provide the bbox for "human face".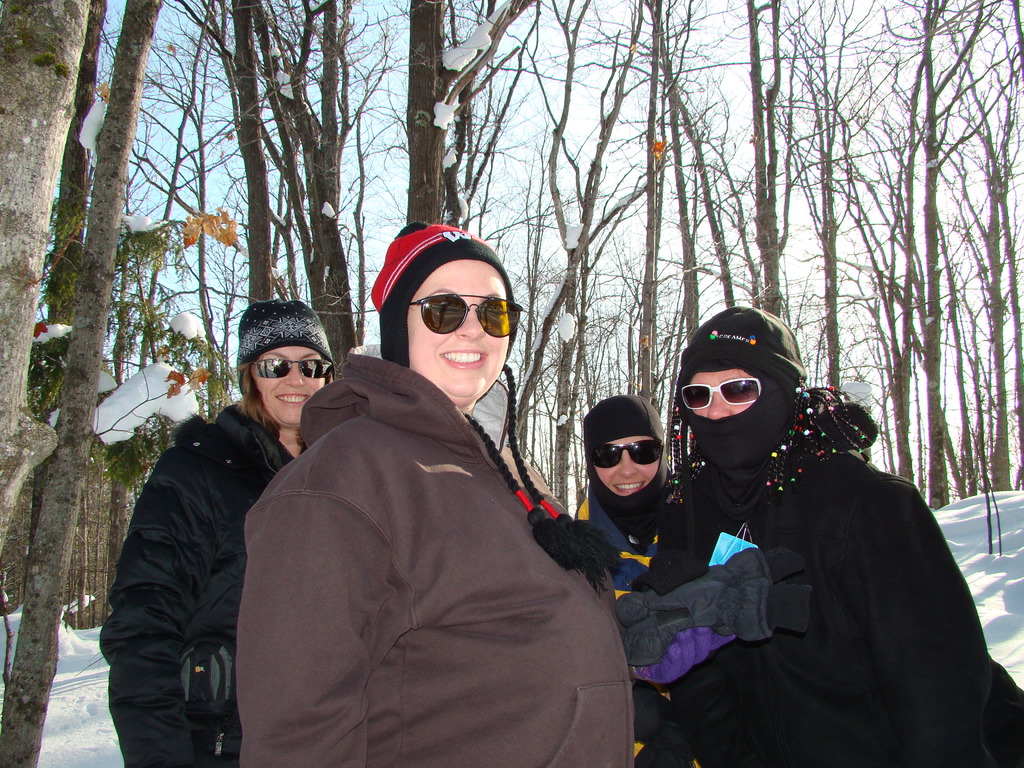
bbox=(253, 347, 329, 426).
